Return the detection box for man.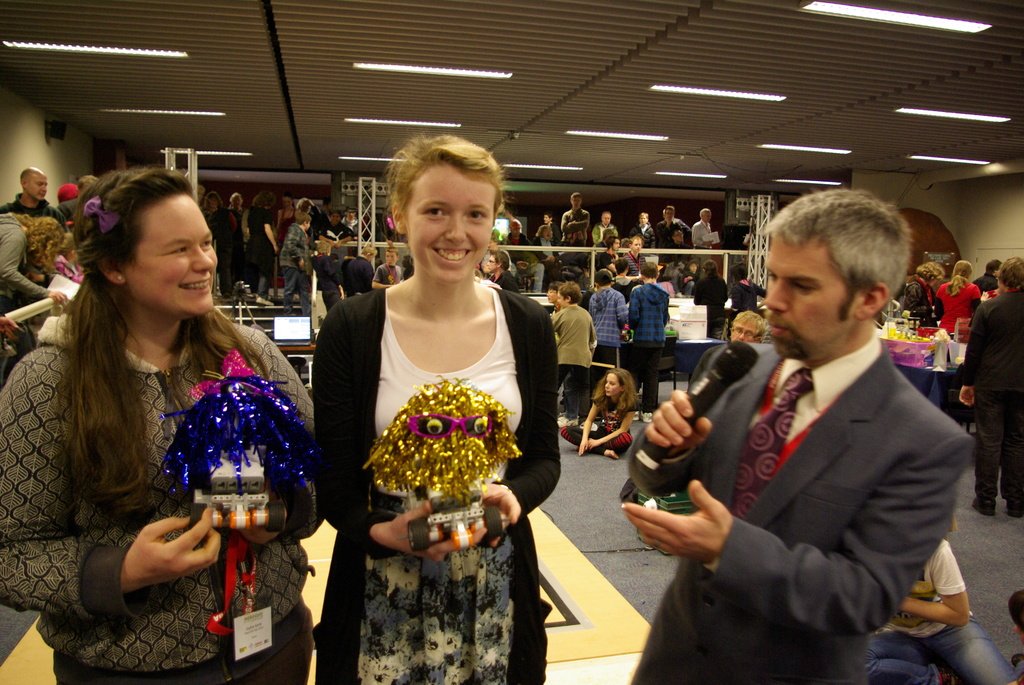
(622, 236, 648, 290).
